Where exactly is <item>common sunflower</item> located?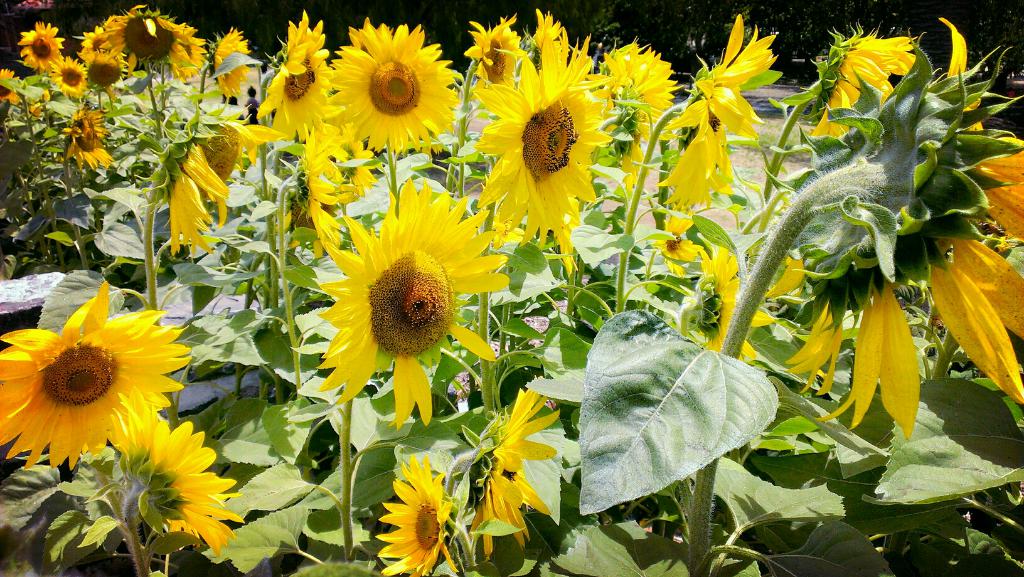
Its bounding box is select_region(320, 12, 456, 149).
